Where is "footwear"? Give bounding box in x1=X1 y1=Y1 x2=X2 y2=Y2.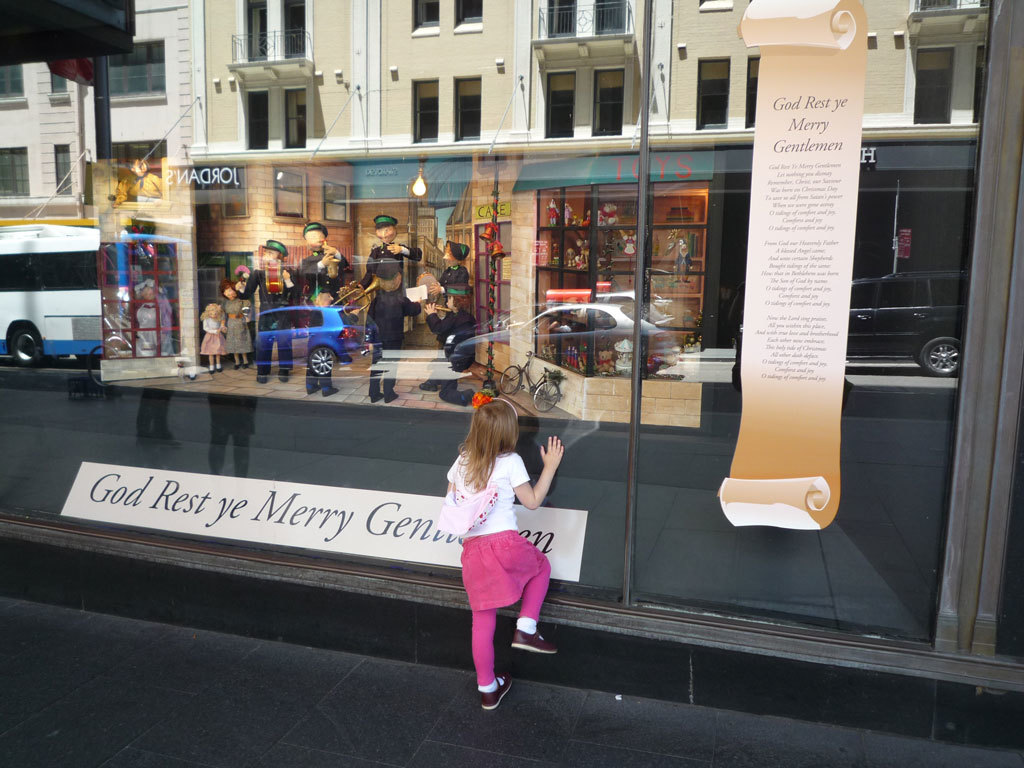
x1=420 y1=385 x2=438 y2=393.
